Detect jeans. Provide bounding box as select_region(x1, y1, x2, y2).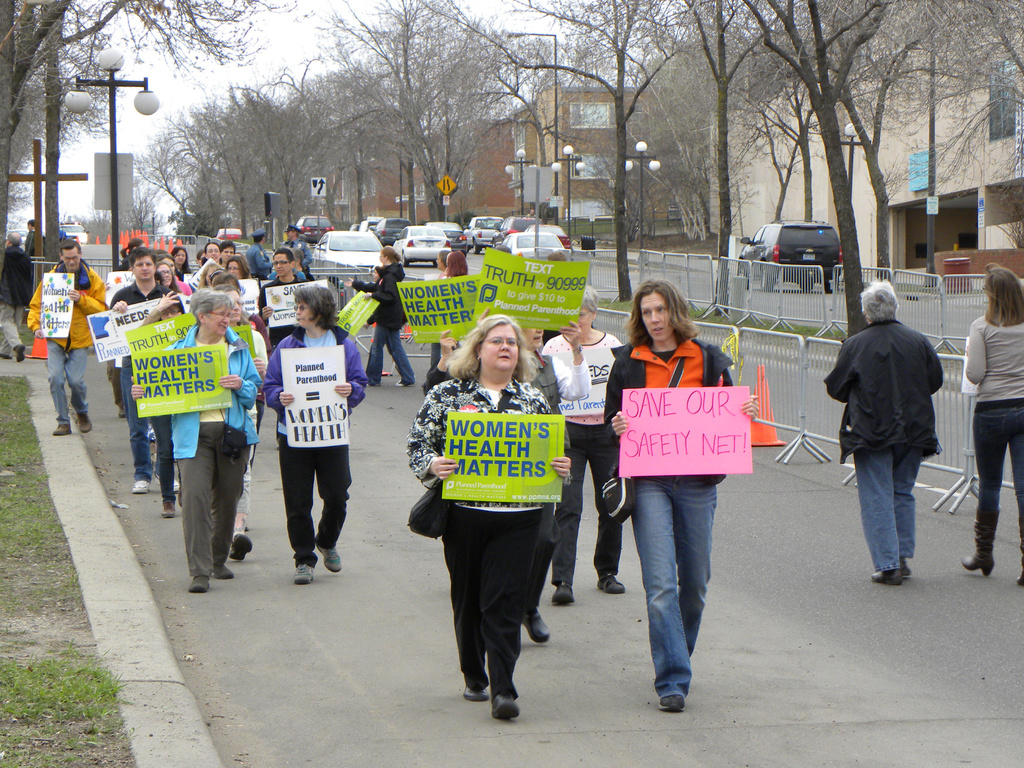
select_region(860, 451, 925, 577).
